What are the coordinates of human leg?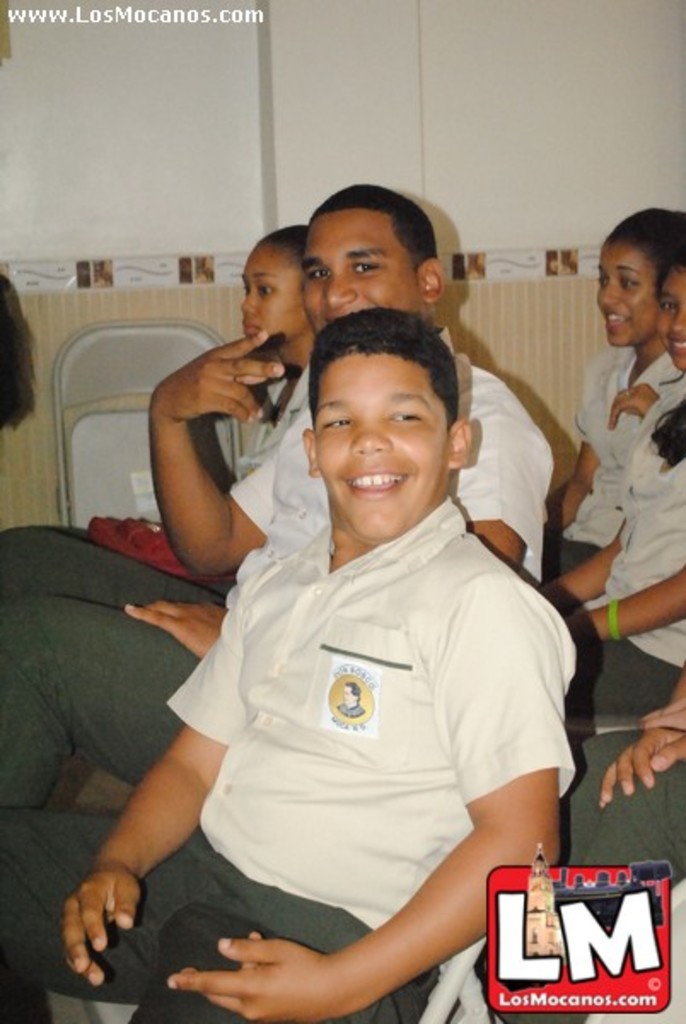
bbox=(563, 739, 684, 887).
